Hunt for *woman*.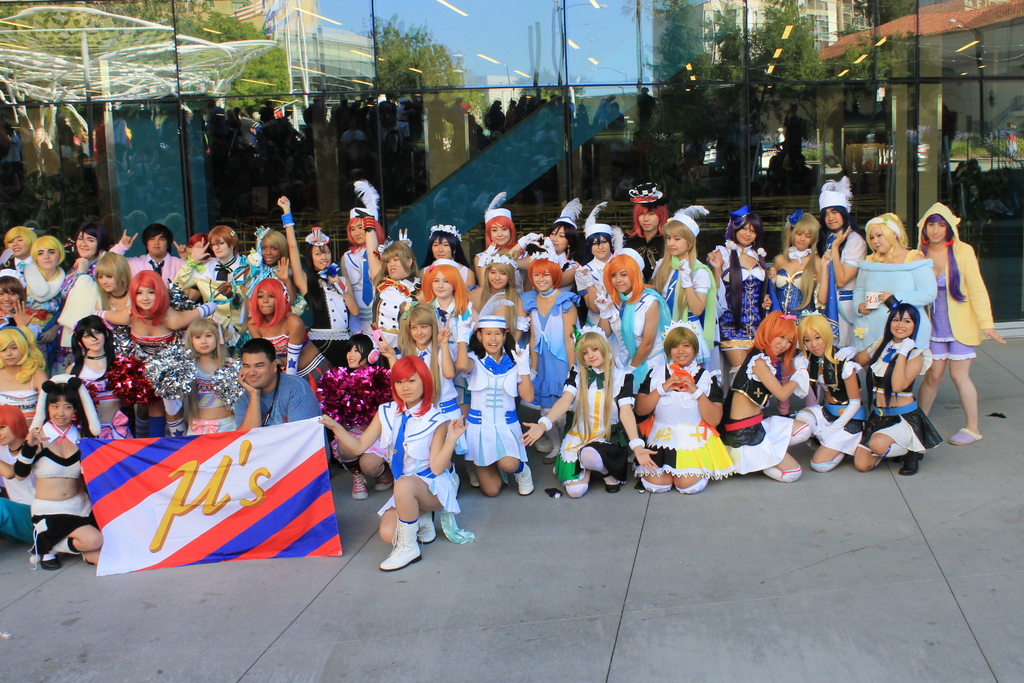
Hunted down at {"left": 44, "top": 227, "right": 110, "bottom": 382}.
